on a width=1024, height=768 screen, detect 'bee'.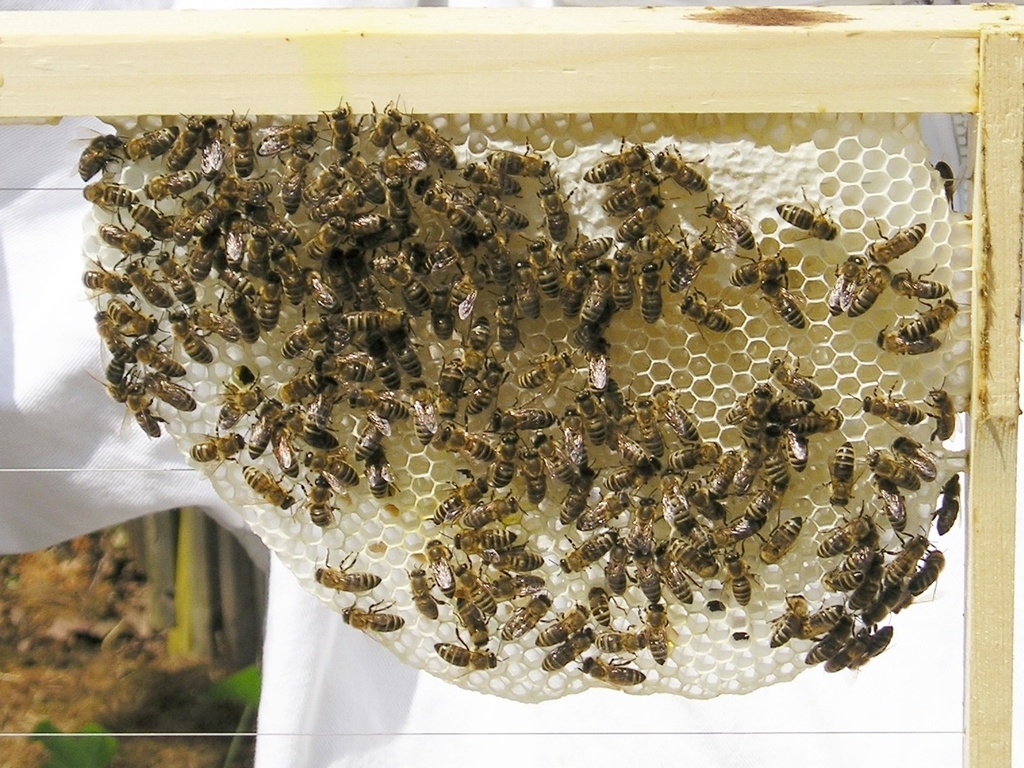
{"left": 558, "top": 460, "right": 604, "bottom": 523}.
